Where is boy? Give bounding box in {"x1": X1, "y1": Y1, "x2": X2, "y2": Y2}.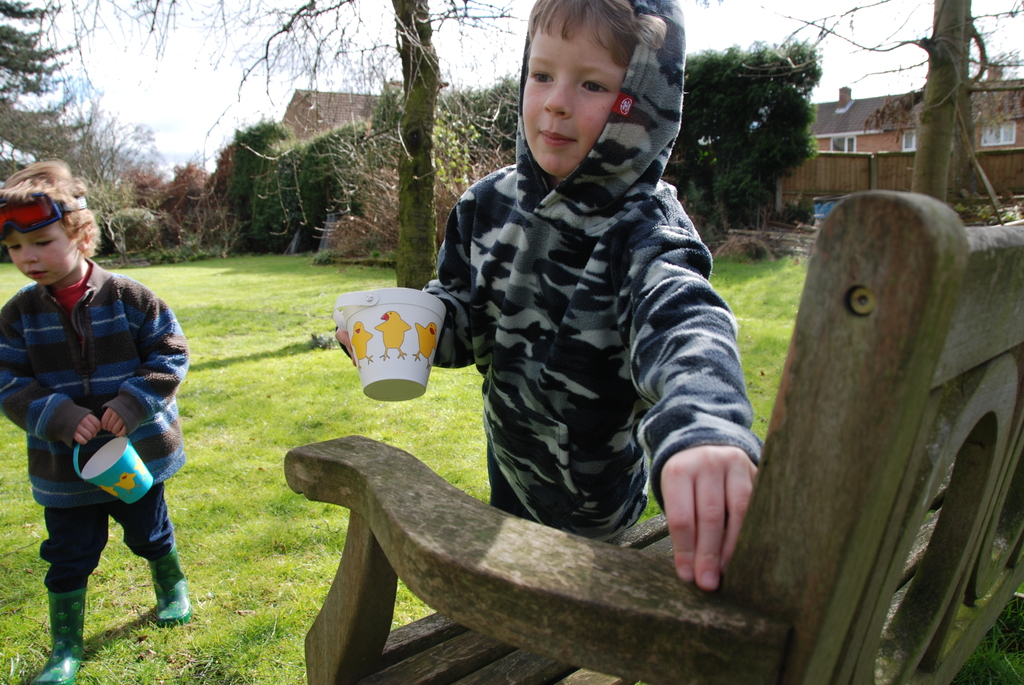
{"x1": 0, "y1": 206, "x2": 202, "y2": 657}.
